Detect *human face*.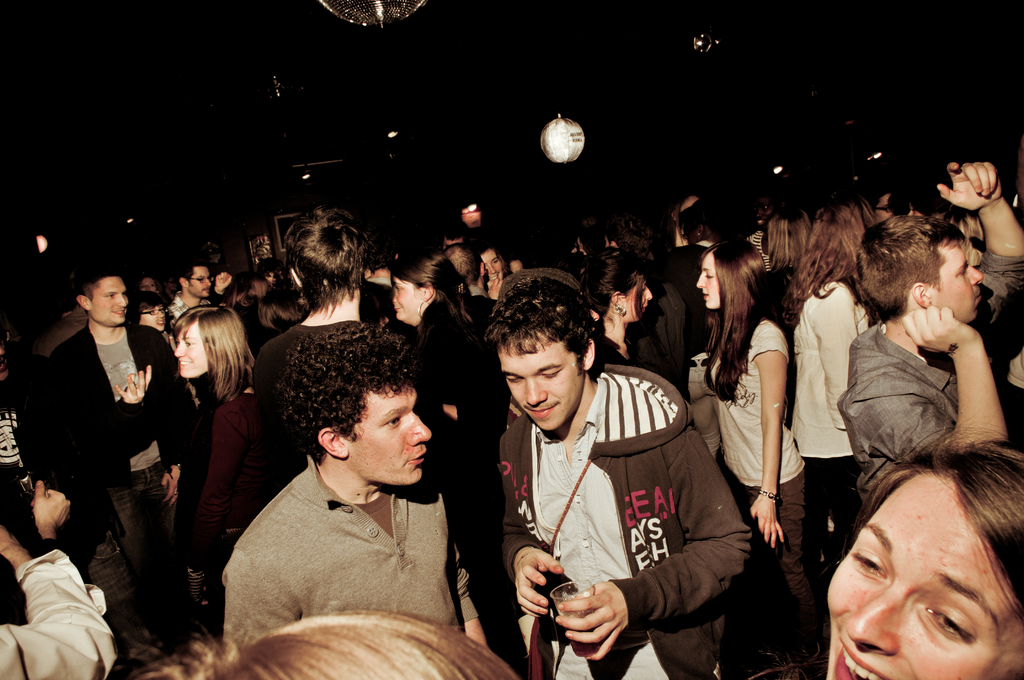
Detected at rect(348, 379, 431, 485).
